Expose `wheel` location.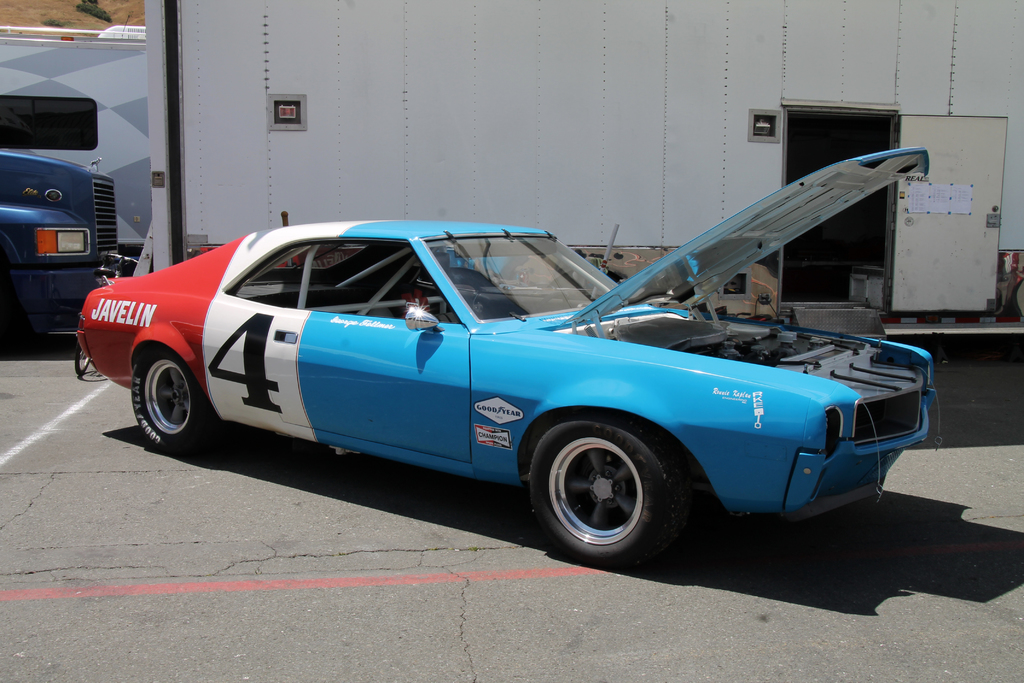
Exposed at 132 342 211 454.
